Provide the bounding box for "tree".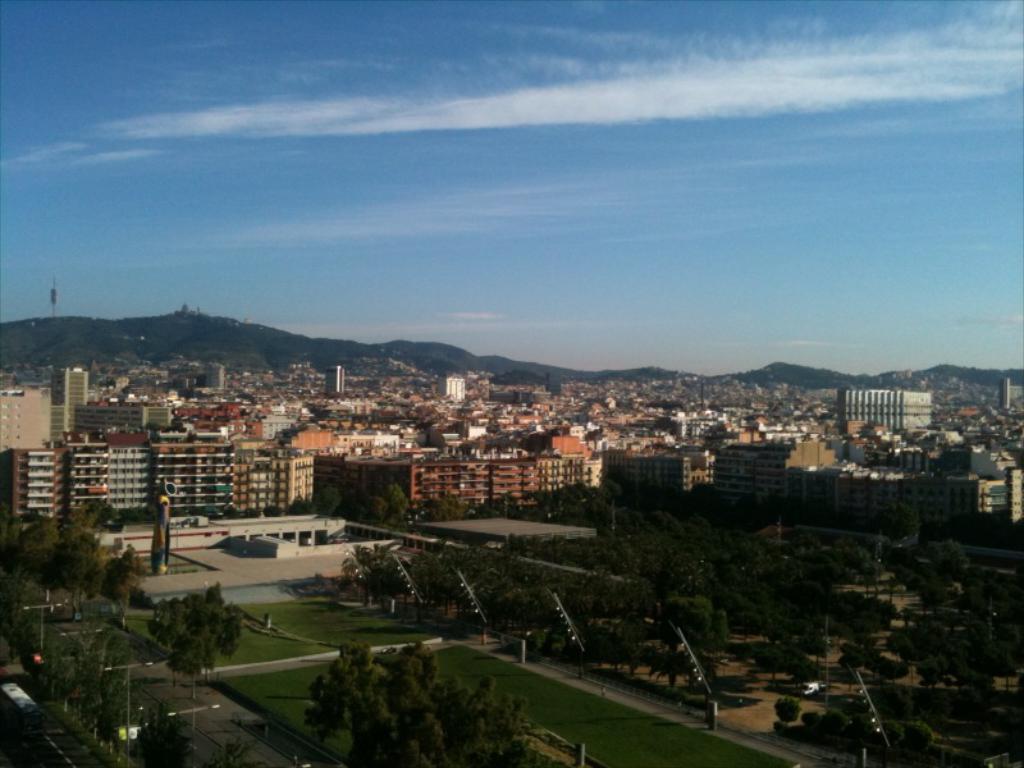
region(10, 513, 110, 614).
